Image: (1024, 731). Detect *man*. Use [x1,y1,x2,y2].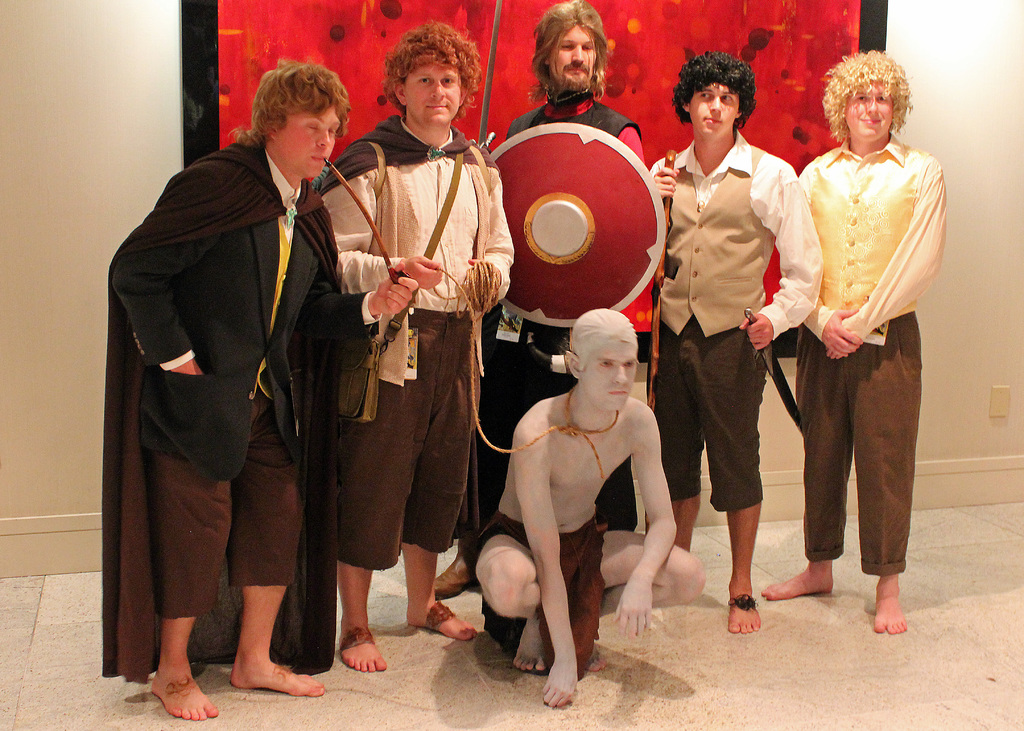
[762,49,946,636].
